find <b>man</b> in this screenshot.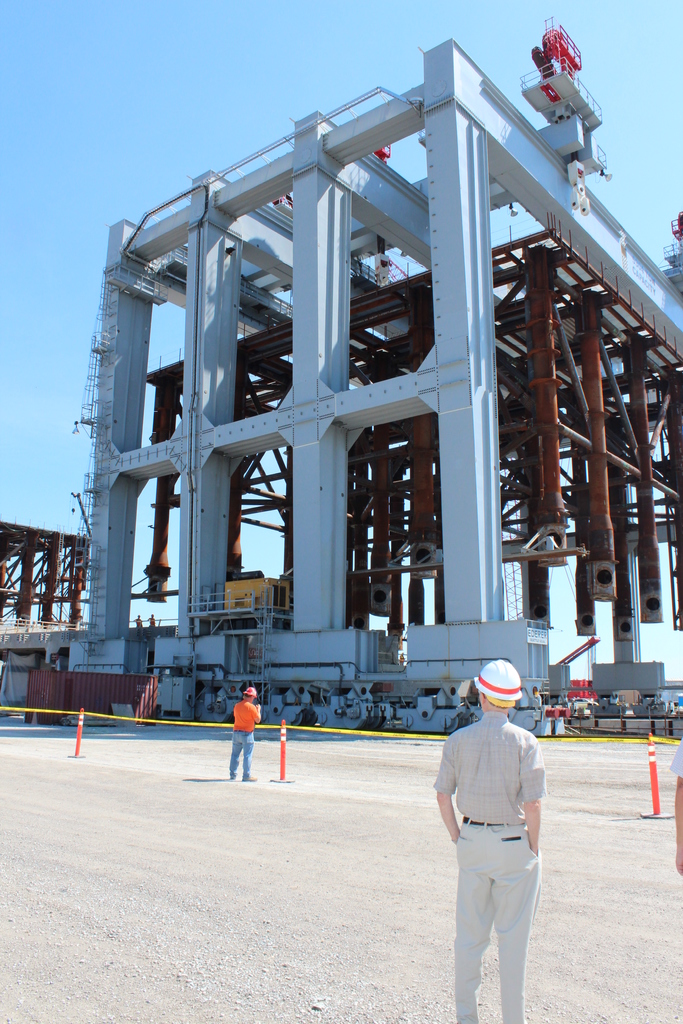
The bounding box for <b>man</b> is bbox=(438, 657, 541, 1023).
